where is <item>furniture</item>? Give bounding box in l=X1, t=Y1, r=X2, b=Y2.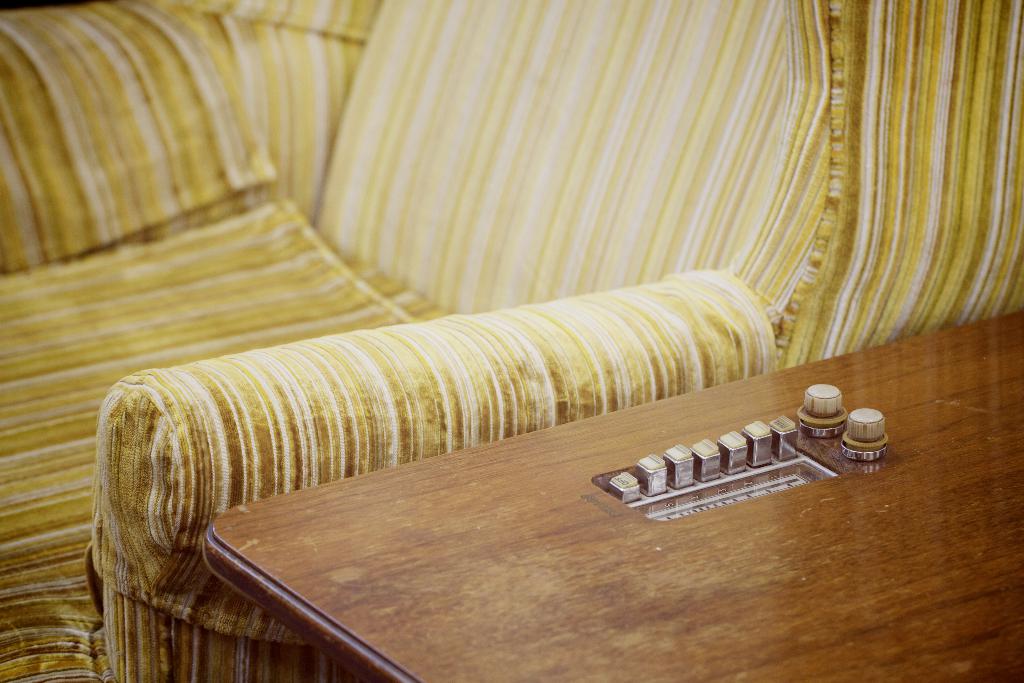
l=205, t=314, r=1023, b=682.
